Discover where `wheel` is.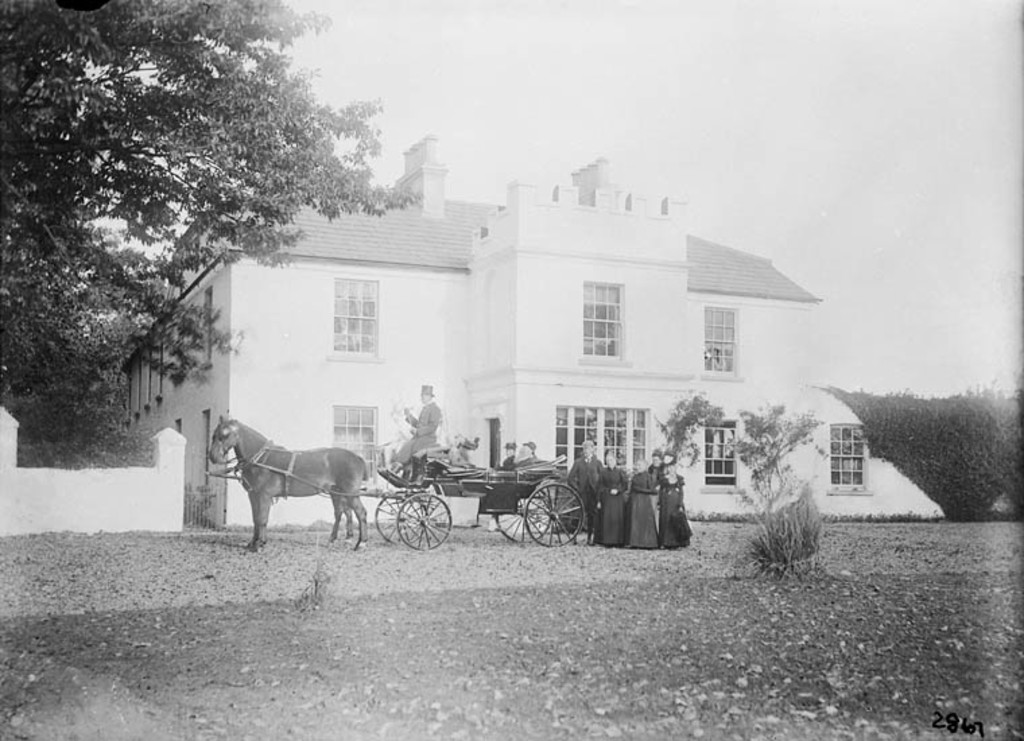
Discovered at l=396, t=492, r=451, b=550.
